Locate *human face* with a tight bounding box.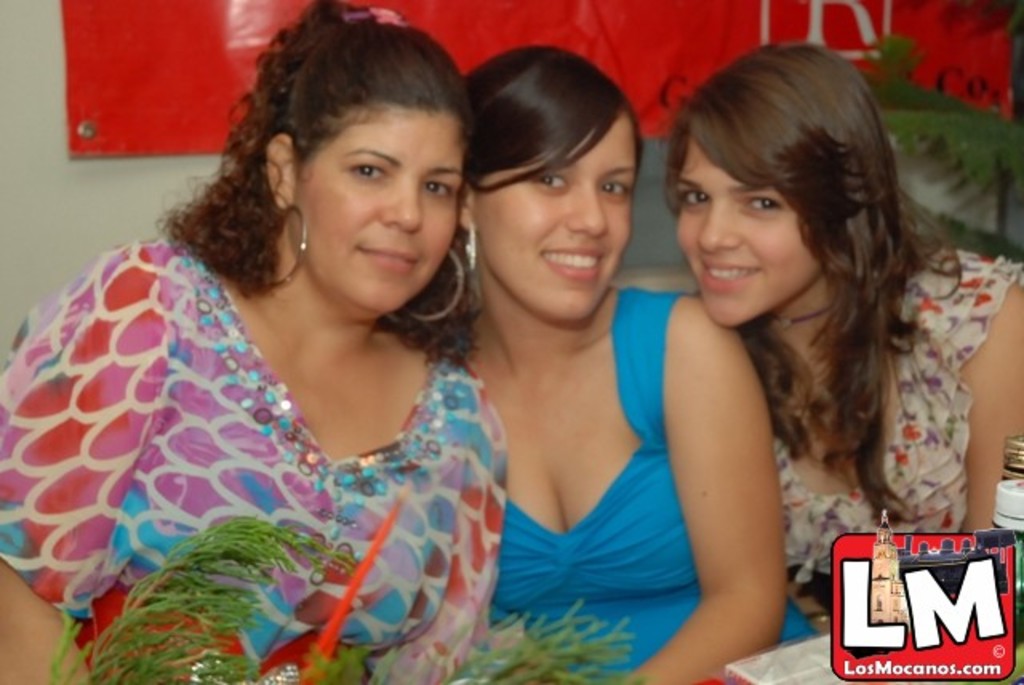
(left=675, top=133, right=824, bottom=333).
